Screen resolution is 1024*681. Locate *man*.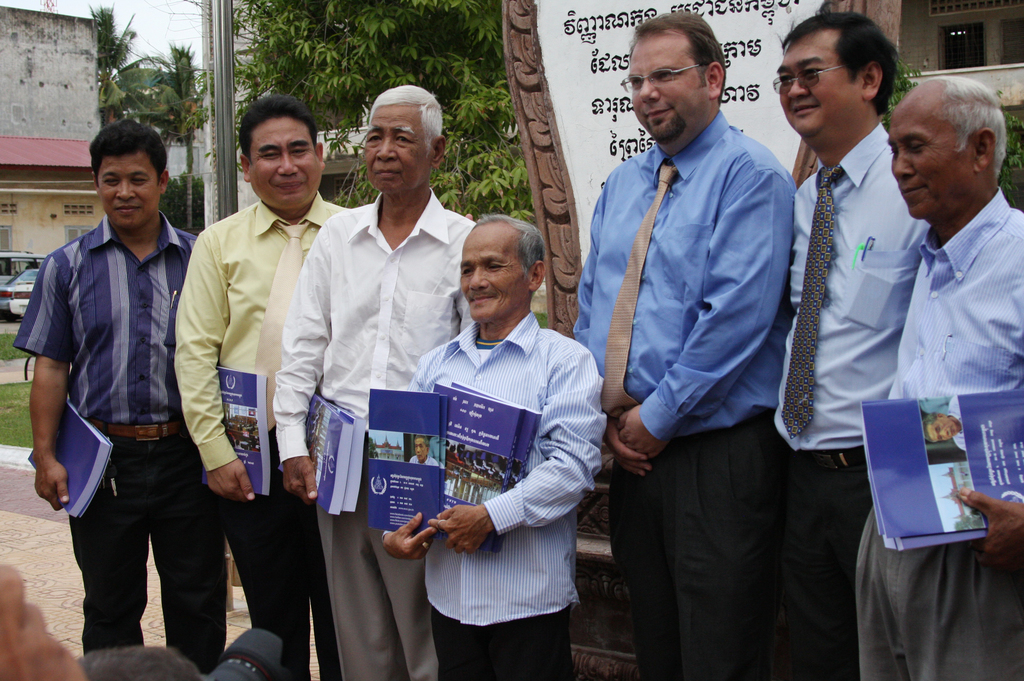
<region>572, 11, 791, 680</region>.
